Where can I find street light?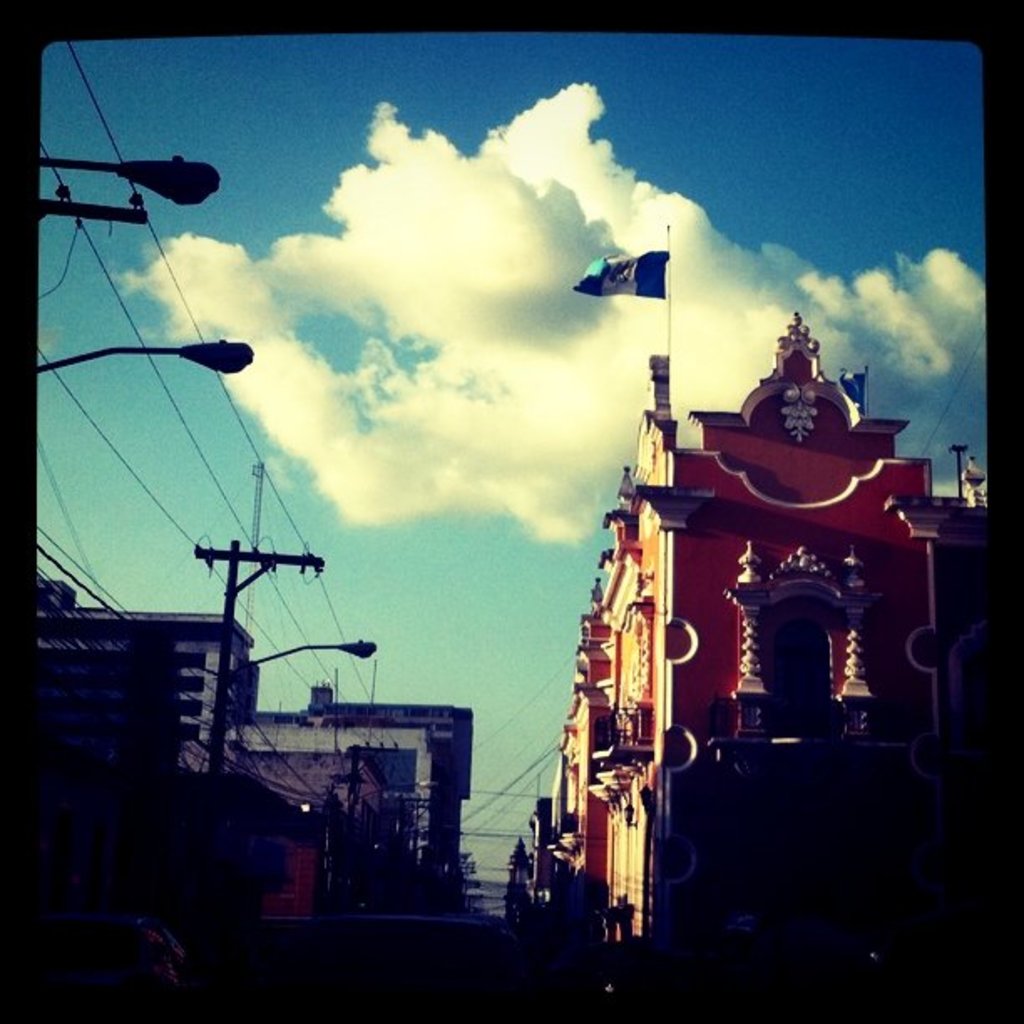
You can find it at l=37, t=345, r=249, b=375.
